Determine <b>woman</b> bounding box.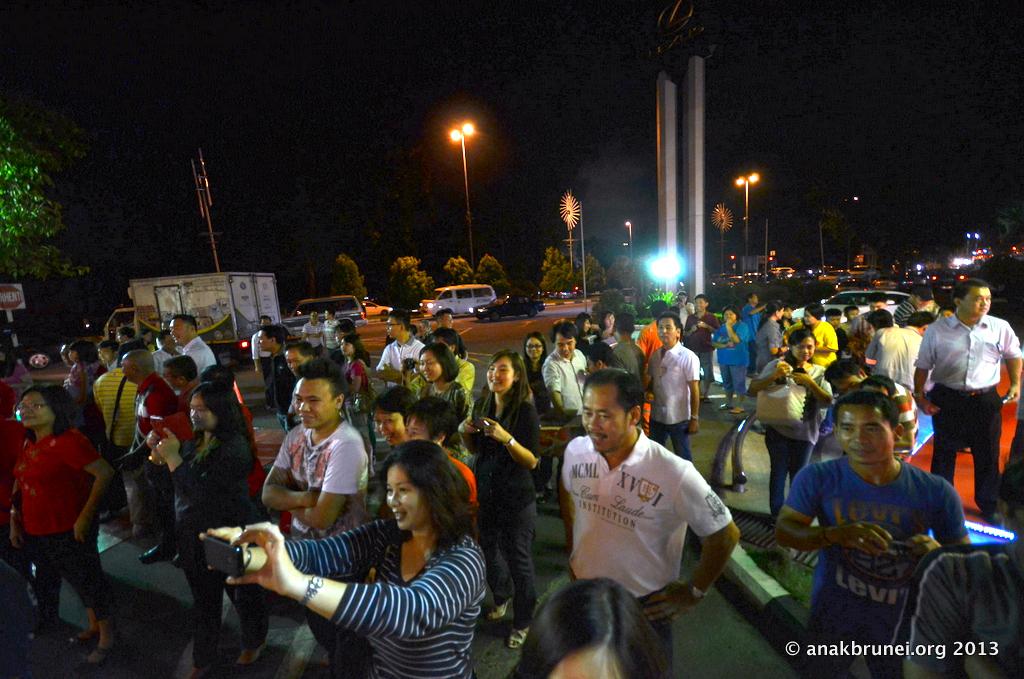
Determined: region(334, 335, 374, 454).
